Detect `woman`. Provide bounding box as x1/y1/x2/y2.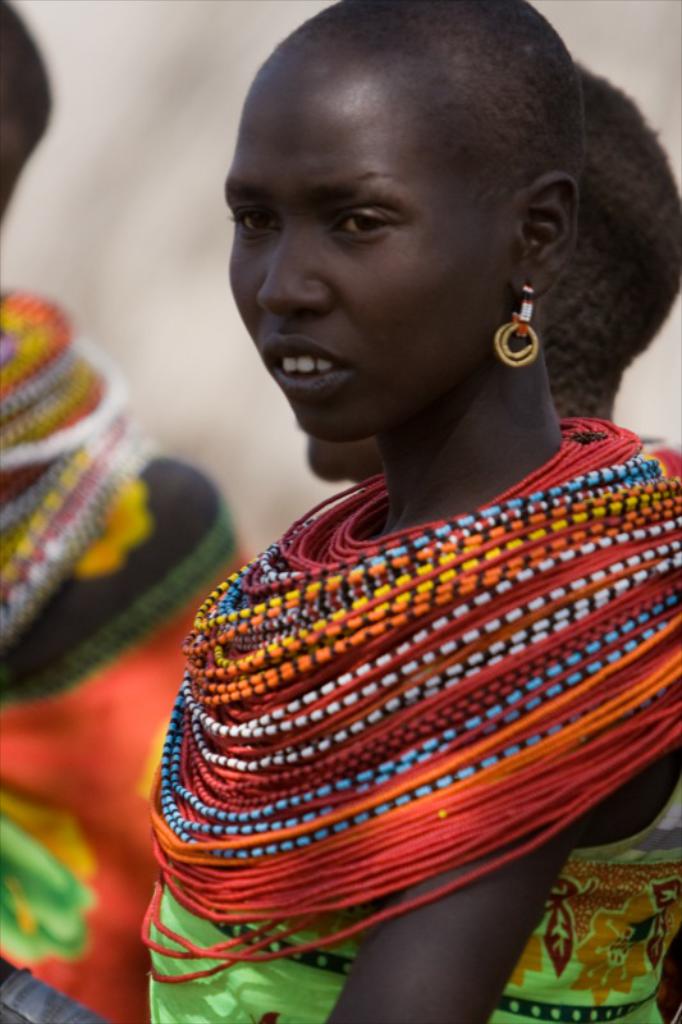
0/0/258/1023.
